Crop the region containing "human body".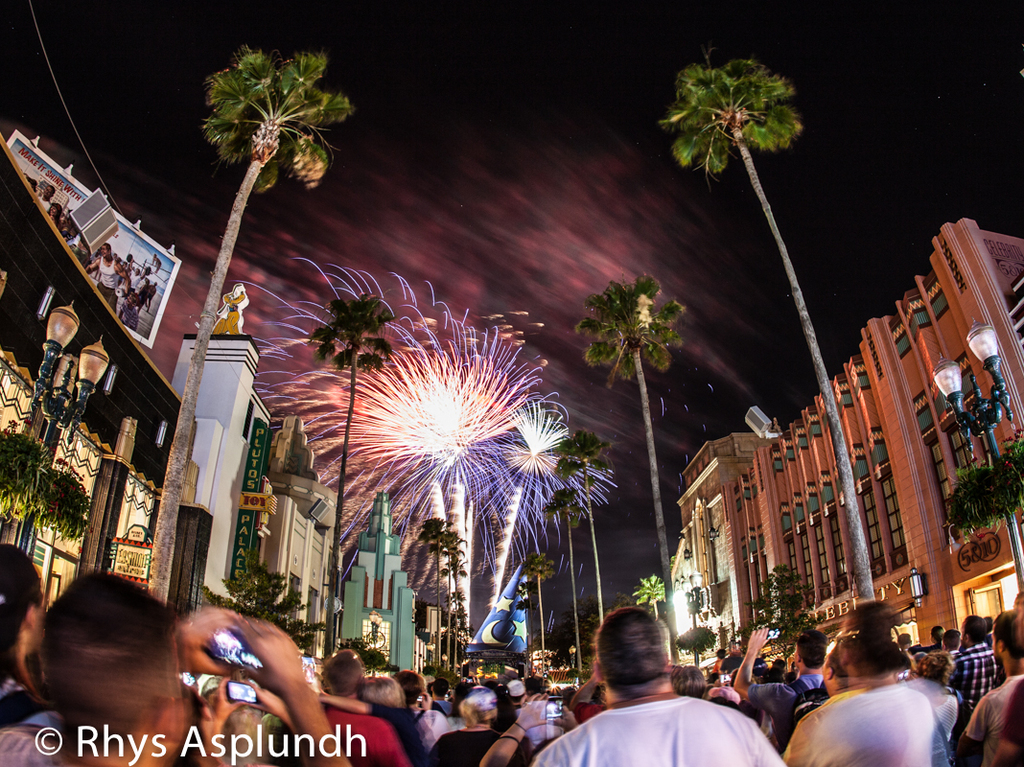
Crop region: locate(972, 611, 1023, 753).
